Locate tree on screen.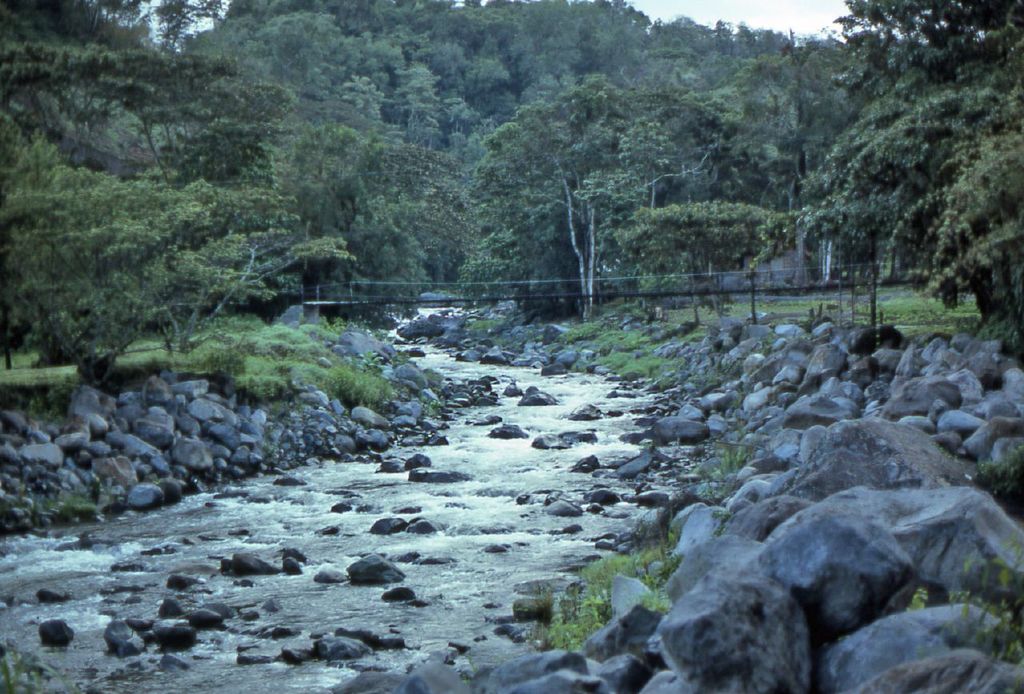
On screen at locate(0, 141, 198, 384).
